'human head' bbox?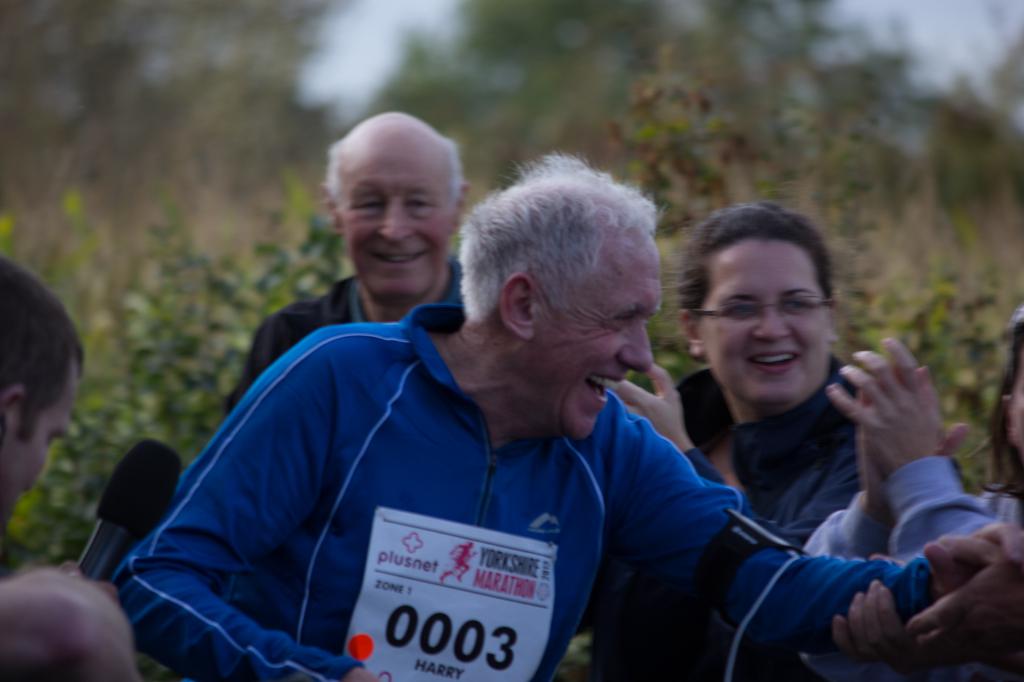
bbox=[337, 107, 456, 268]
